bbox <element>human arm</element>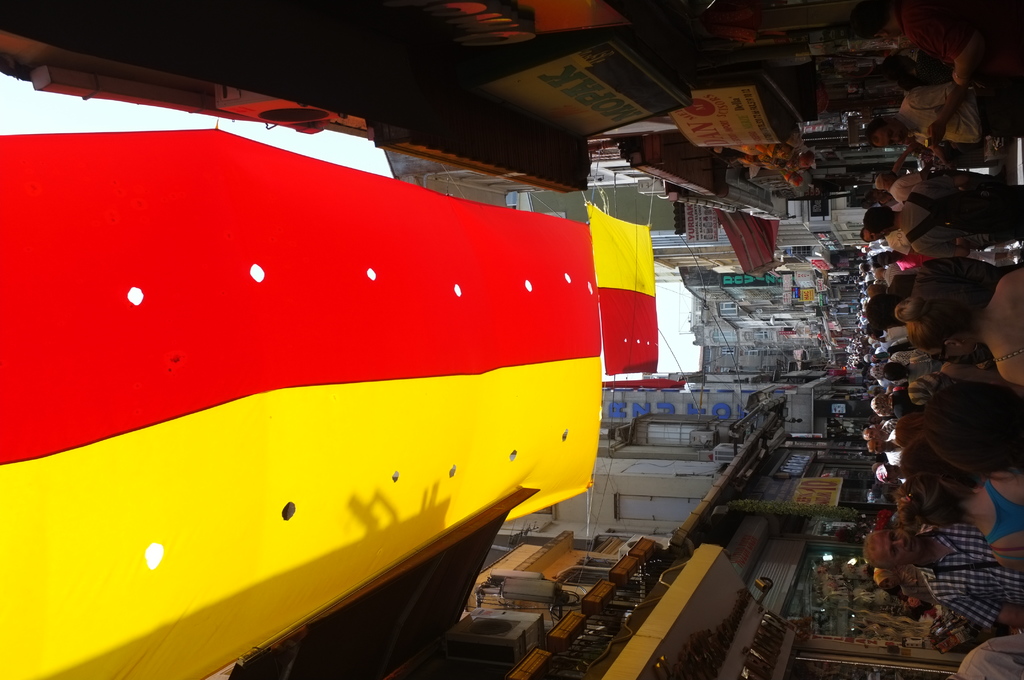
{"left": 897, "top": 163, "right": 934, "bottom": 185}
